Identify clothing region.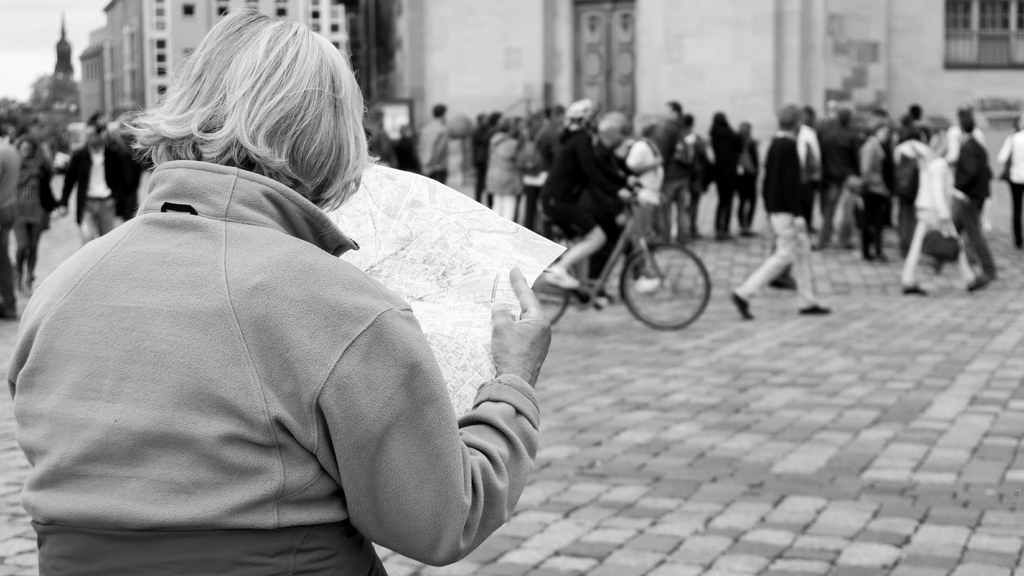
Region: {"left": 465, "top": 123, "right": 485, "bottom": 200}.
